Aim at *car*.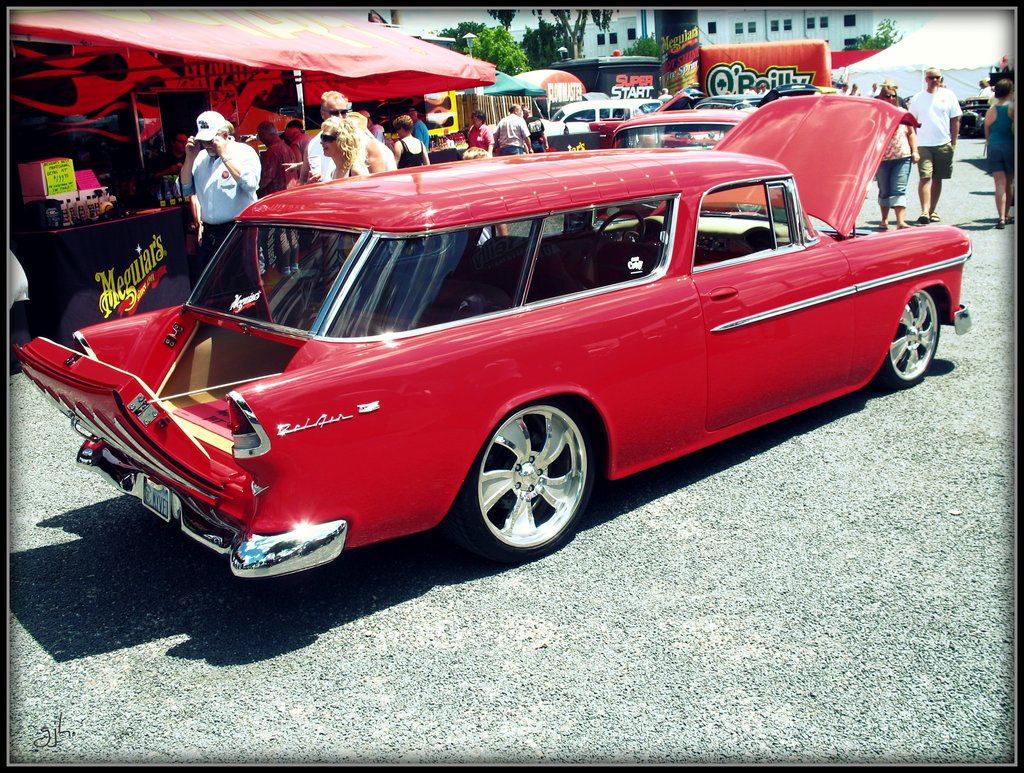
Aimed at (left=644, top=100, right=664, bottom=110).
